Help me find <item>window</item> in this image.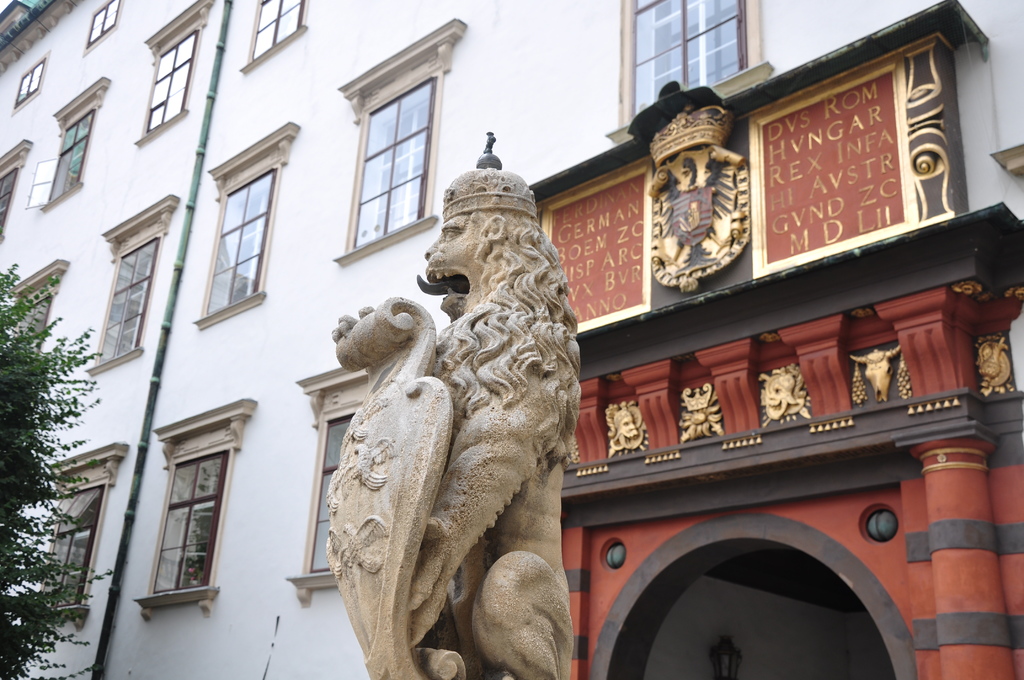
Found it: 10 285 47 360.
